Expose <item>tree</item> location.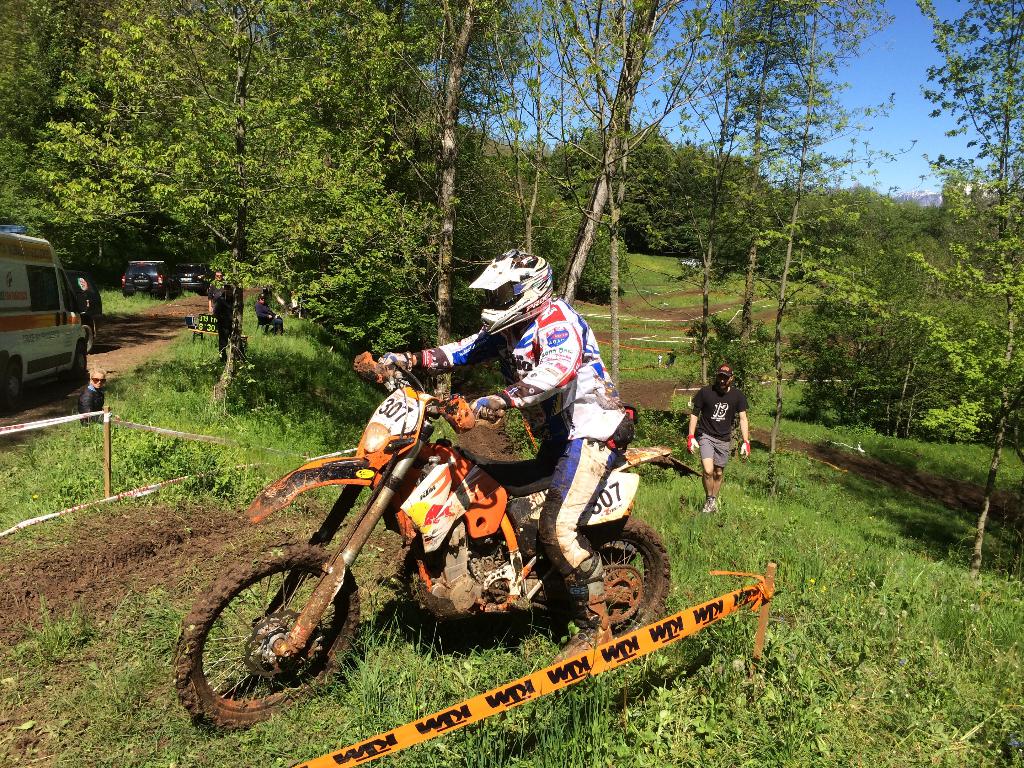
Exposed at rect(374, 3, 506, 390).
